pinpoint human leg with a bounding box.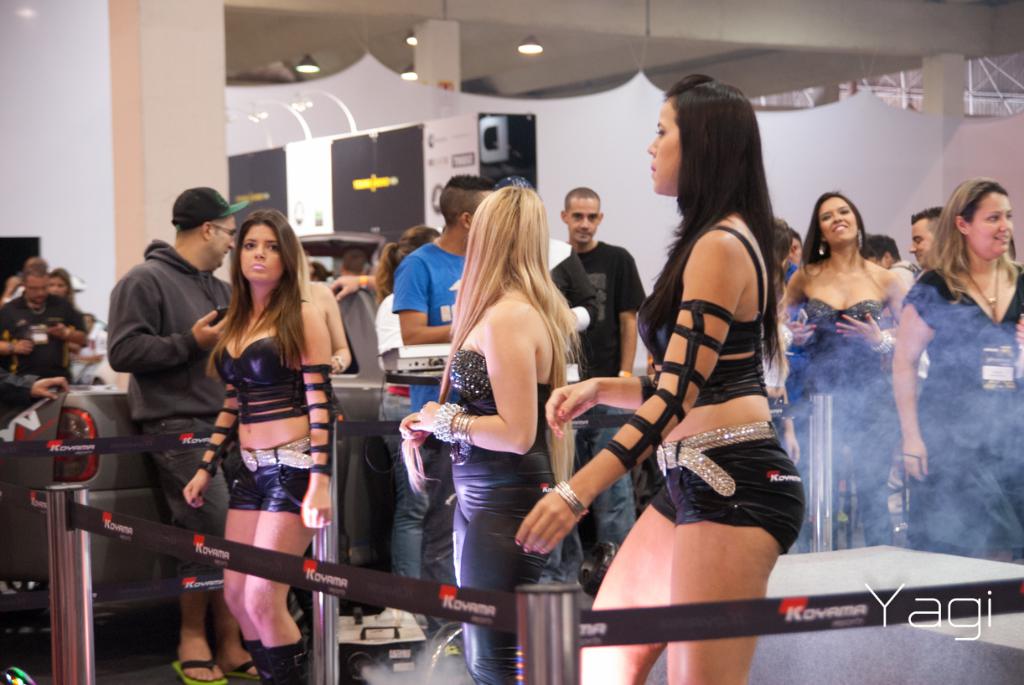
(428,446,460,631).
